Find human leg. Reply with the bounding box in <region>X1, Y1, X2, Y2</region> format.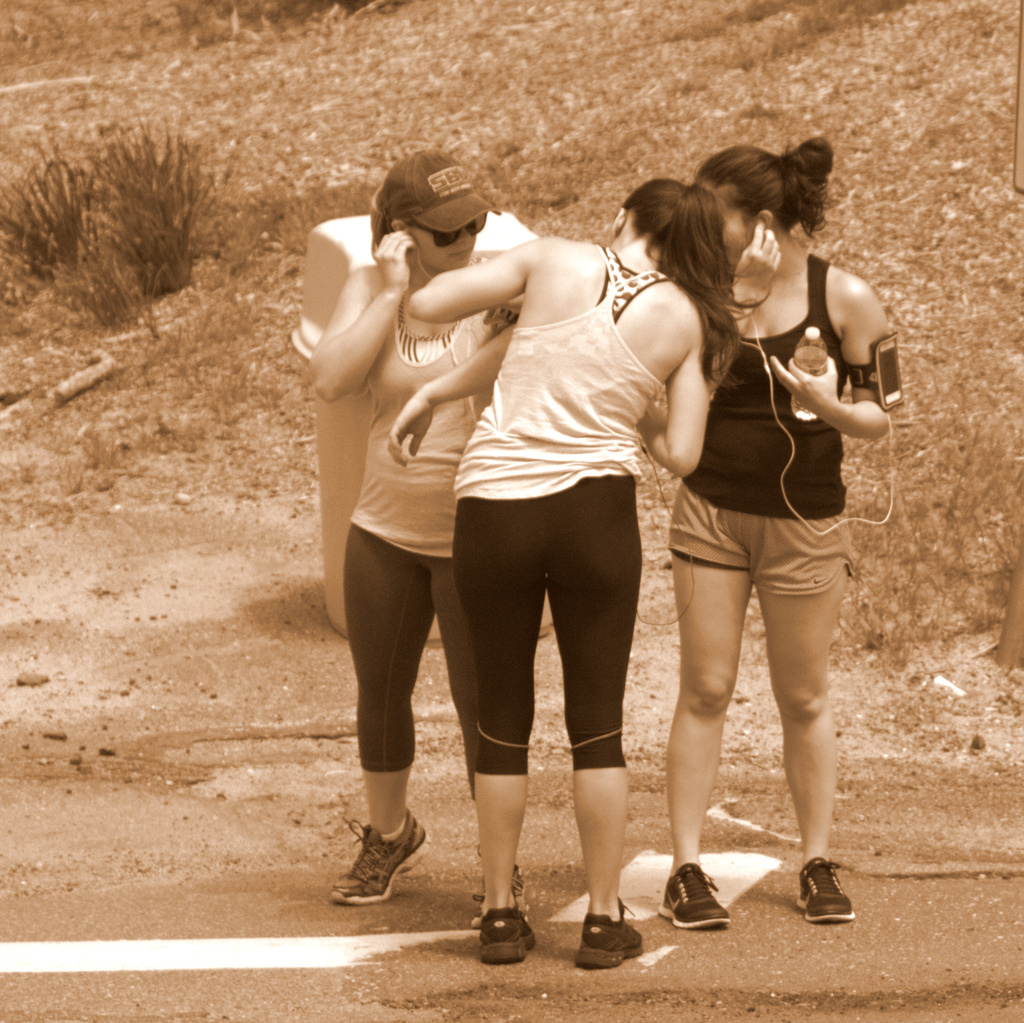
<region>332, 531, 426, 898</region>.
